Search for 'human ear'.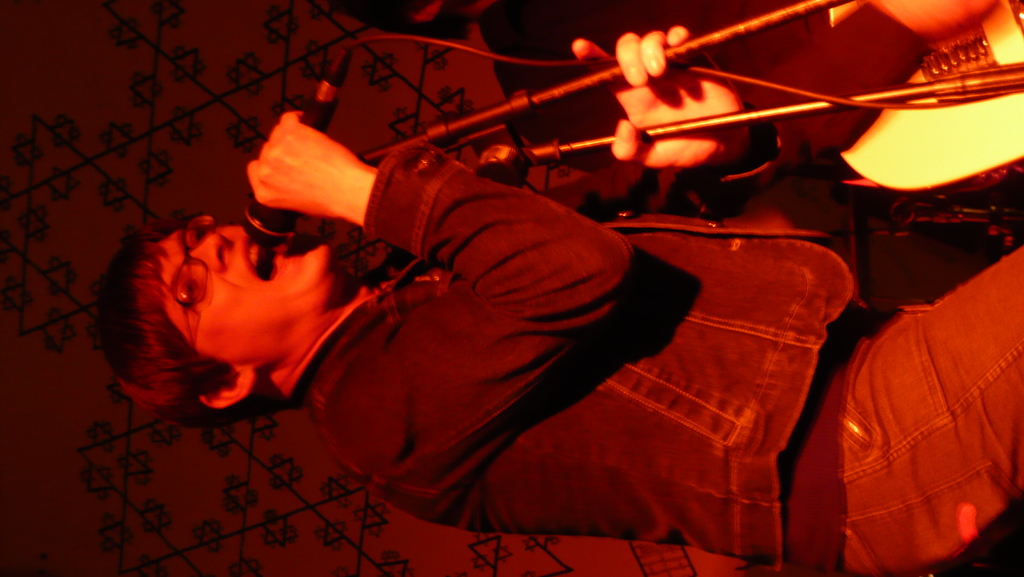
Found at box(201, 371, 257, 406).
